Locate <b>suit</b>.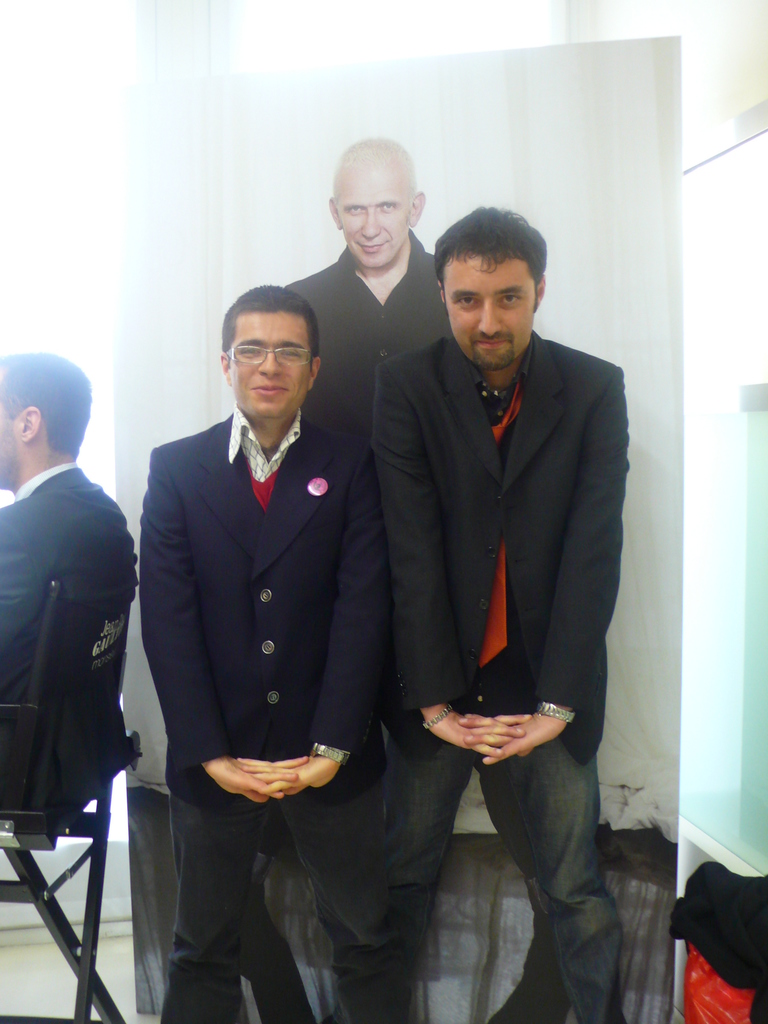
Bounding box: (142,265,387,1000).
